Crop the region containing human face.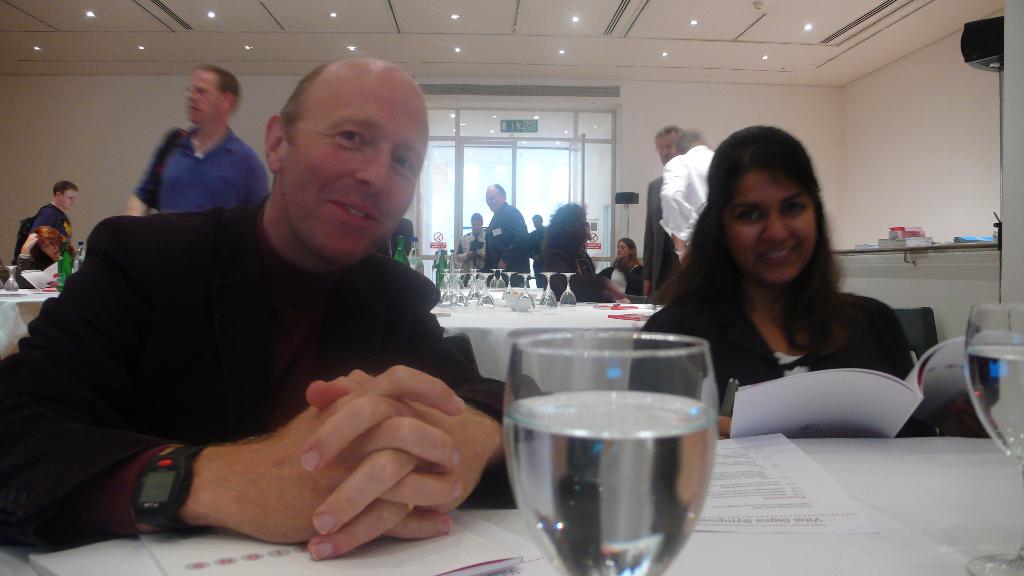
Crop region: bbox(58, 182, 79, 211).
